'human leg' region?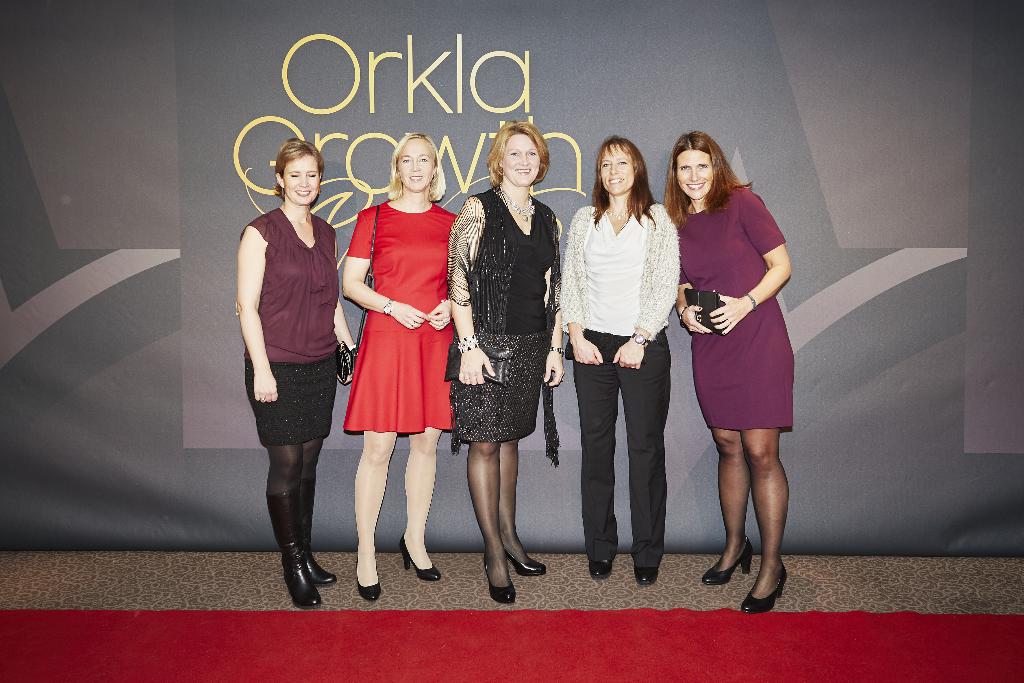
rect(732, 300, 789, 608)
